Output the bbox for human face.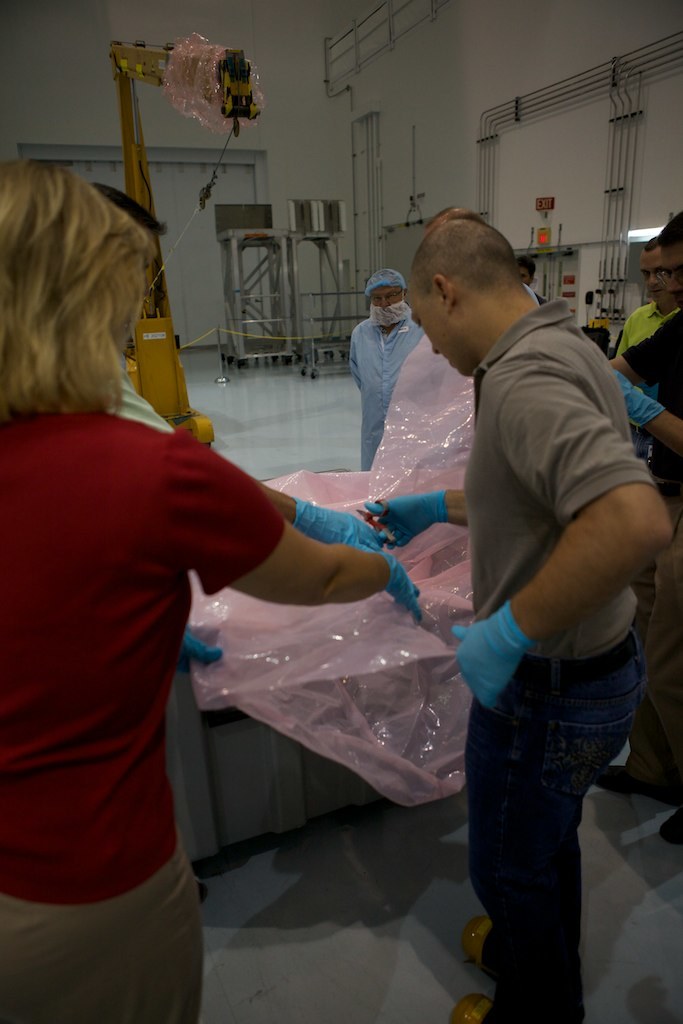
locate(371, 283, 412, 333).
